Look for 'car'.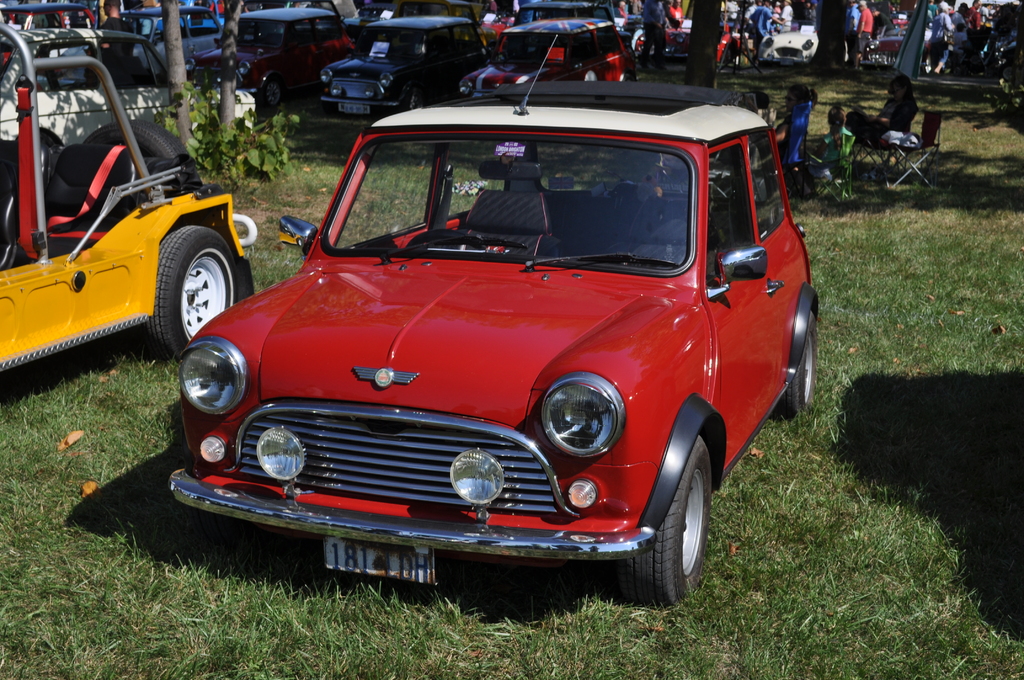
Found: box=[457, 15, 634, 97].
